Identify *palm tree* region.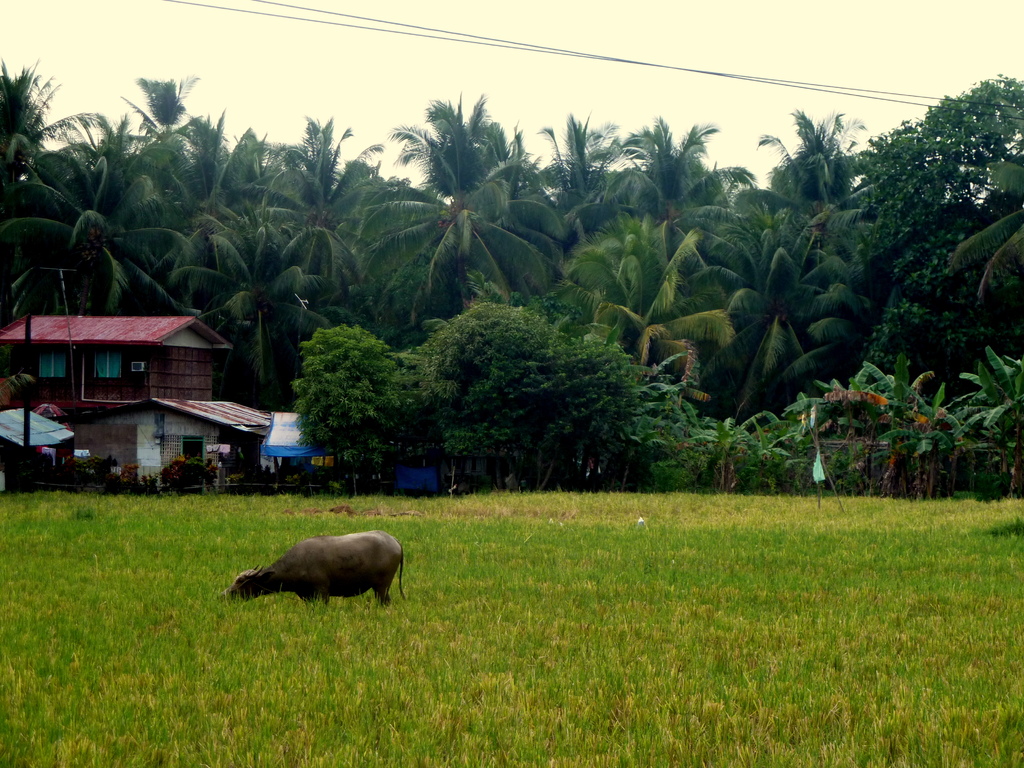
Region: {"left": 0, "top": 147, "right": 140, "bottom": 317}.
